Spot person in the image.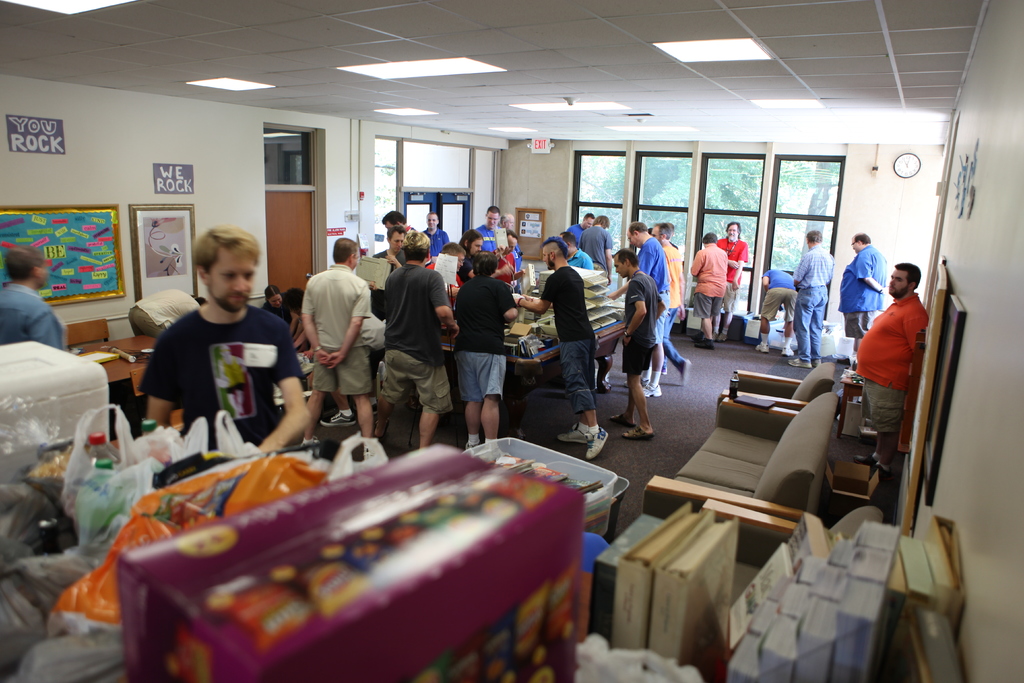
person found at <box>498,214,519,250</box>.
